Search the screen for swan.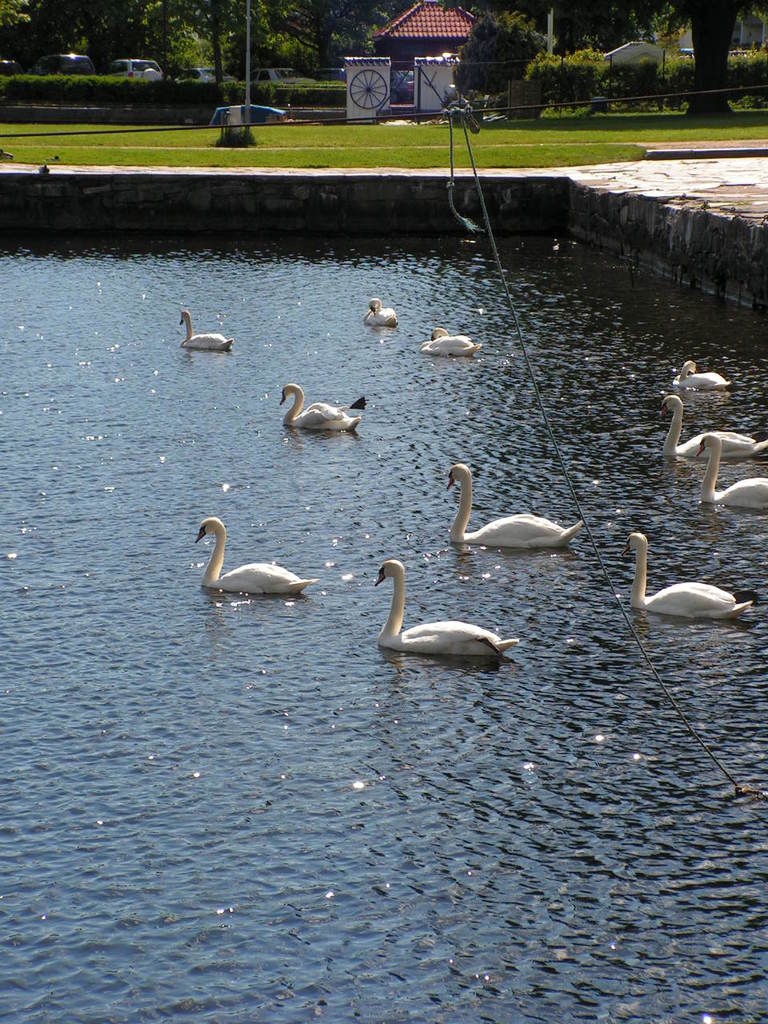
Found at 364:295:401:330.
